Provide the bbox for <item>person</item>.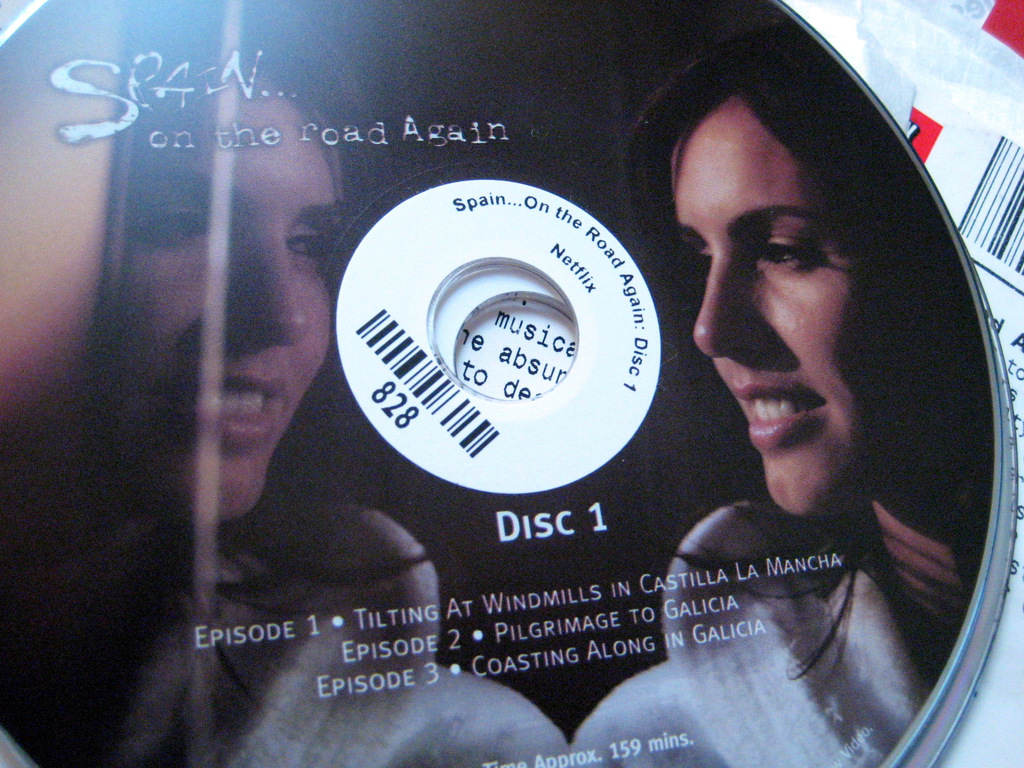
[left=0, top=0, right=568, bottom=767].
